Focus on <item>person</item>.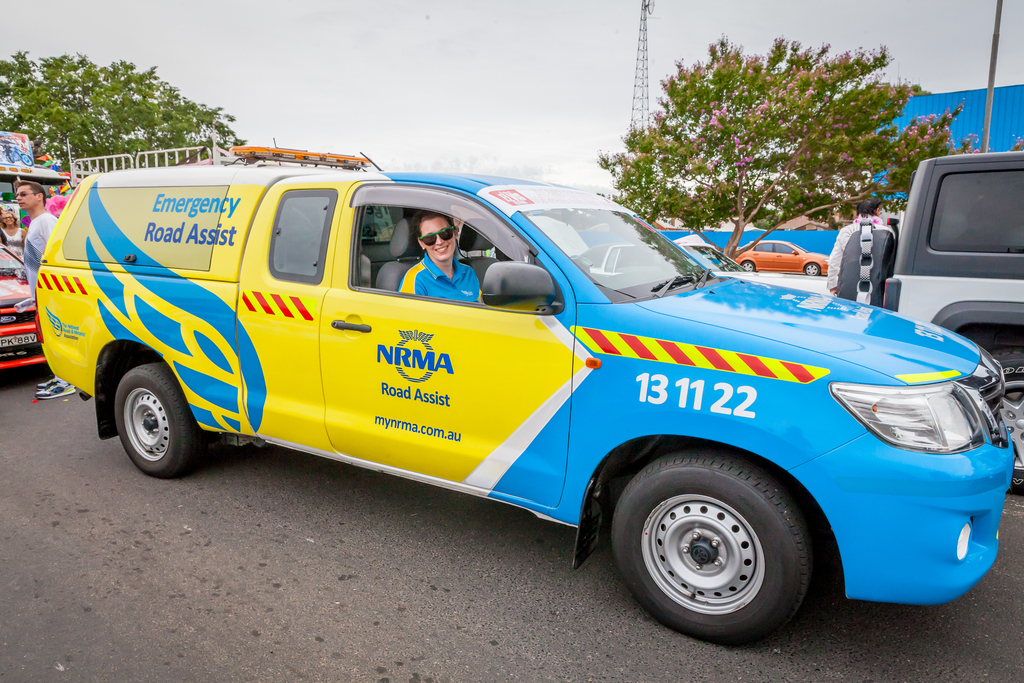
Focused at (395, 210, 488, 302).
